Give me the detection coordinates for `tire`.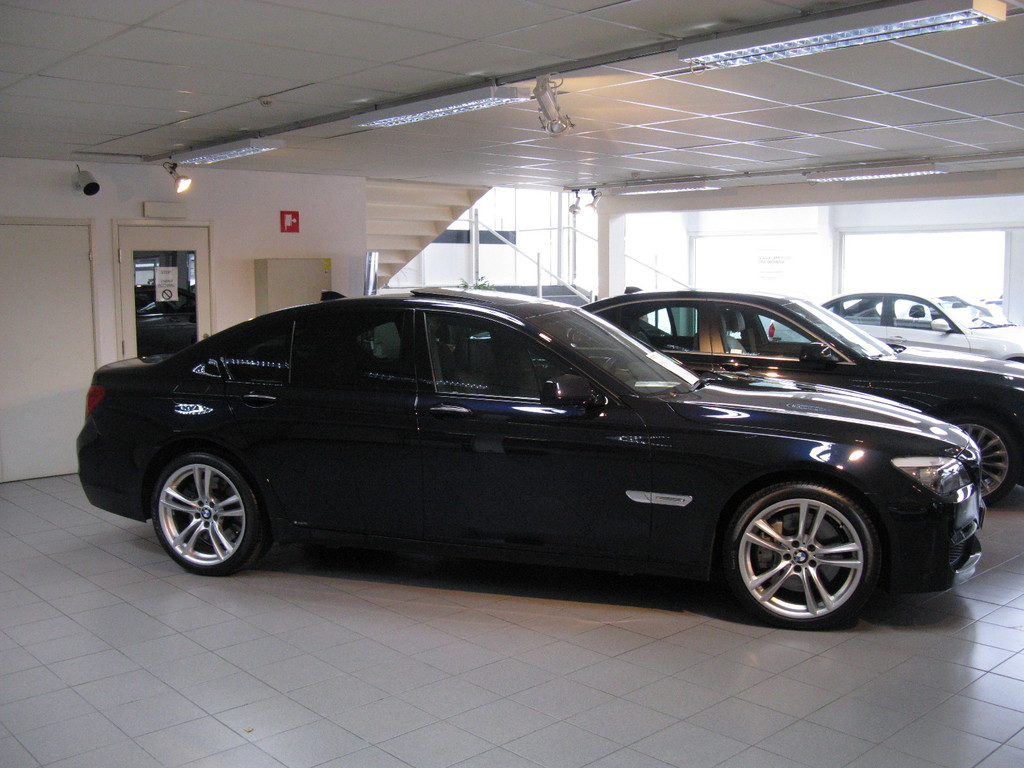
bbox(962, 415, 1023, 500).
